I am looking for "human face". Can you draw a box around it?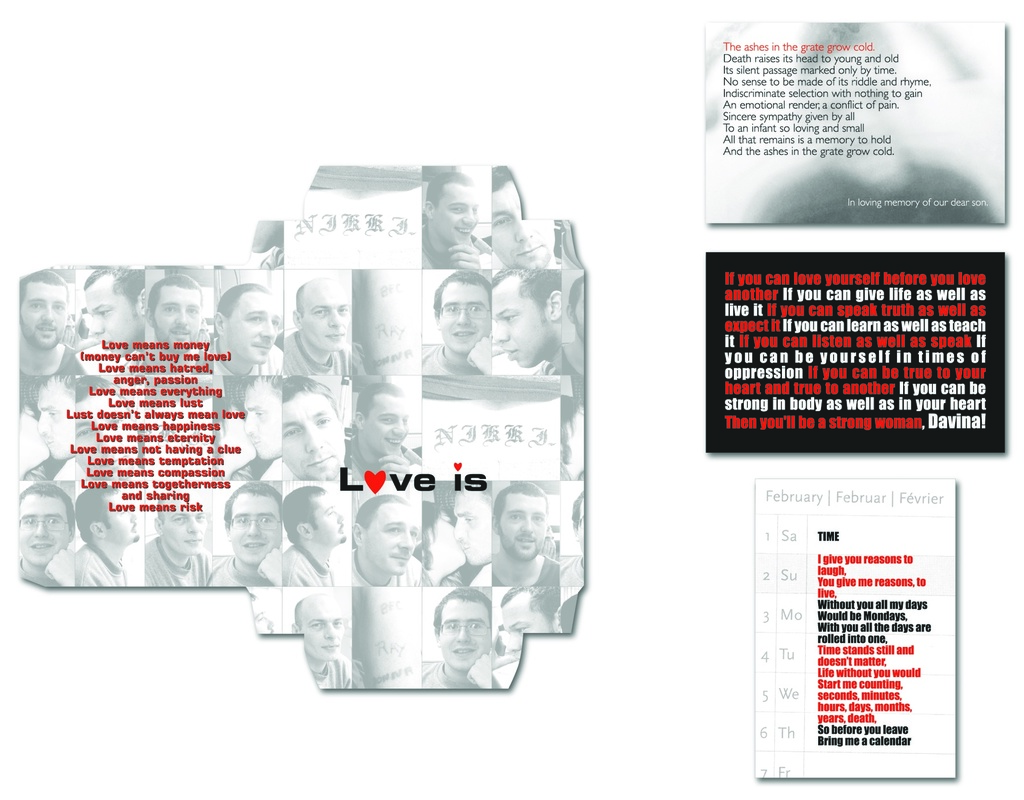
Sure, the bounding box is select_region(438, 598, 491, 671).
